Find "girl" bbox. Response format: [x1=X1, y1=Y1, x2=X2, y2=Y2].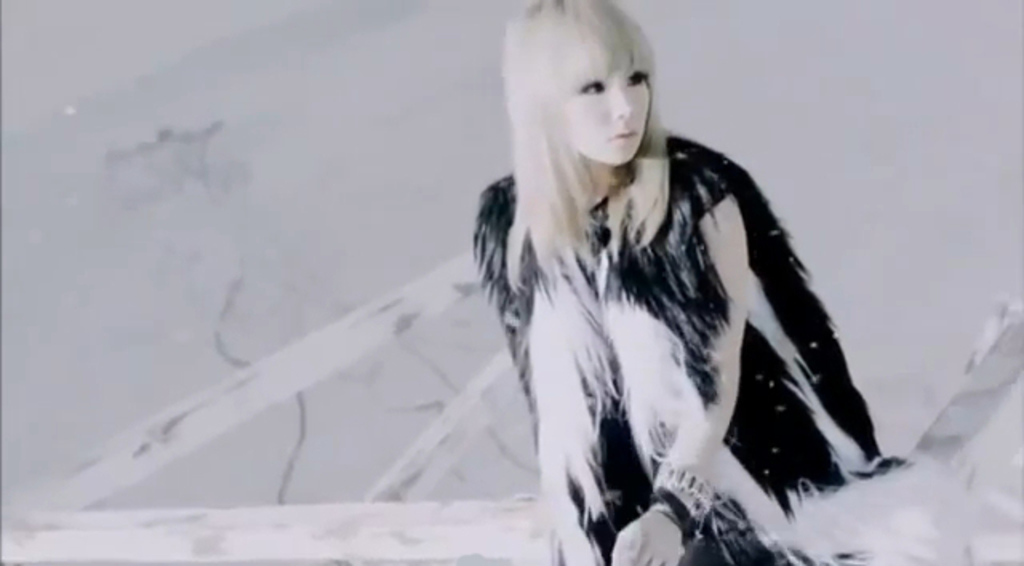
[x1=472, y1=0, x2=885, y2=564].
